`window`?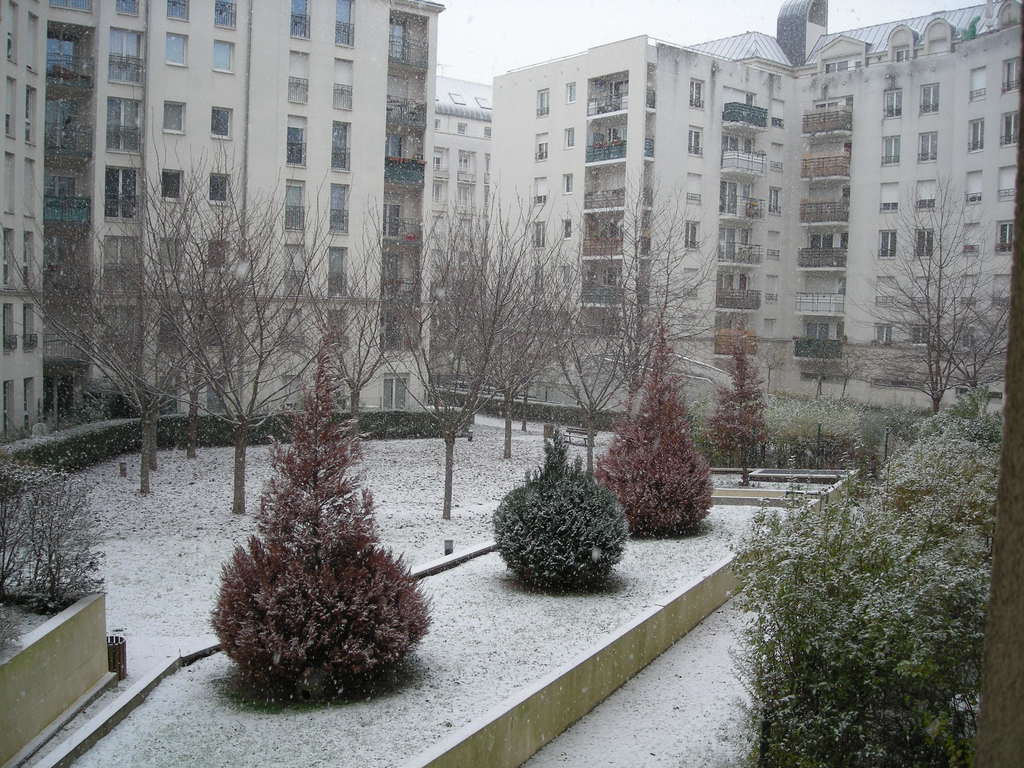
left=208, top=106, right=232, bottom=138
